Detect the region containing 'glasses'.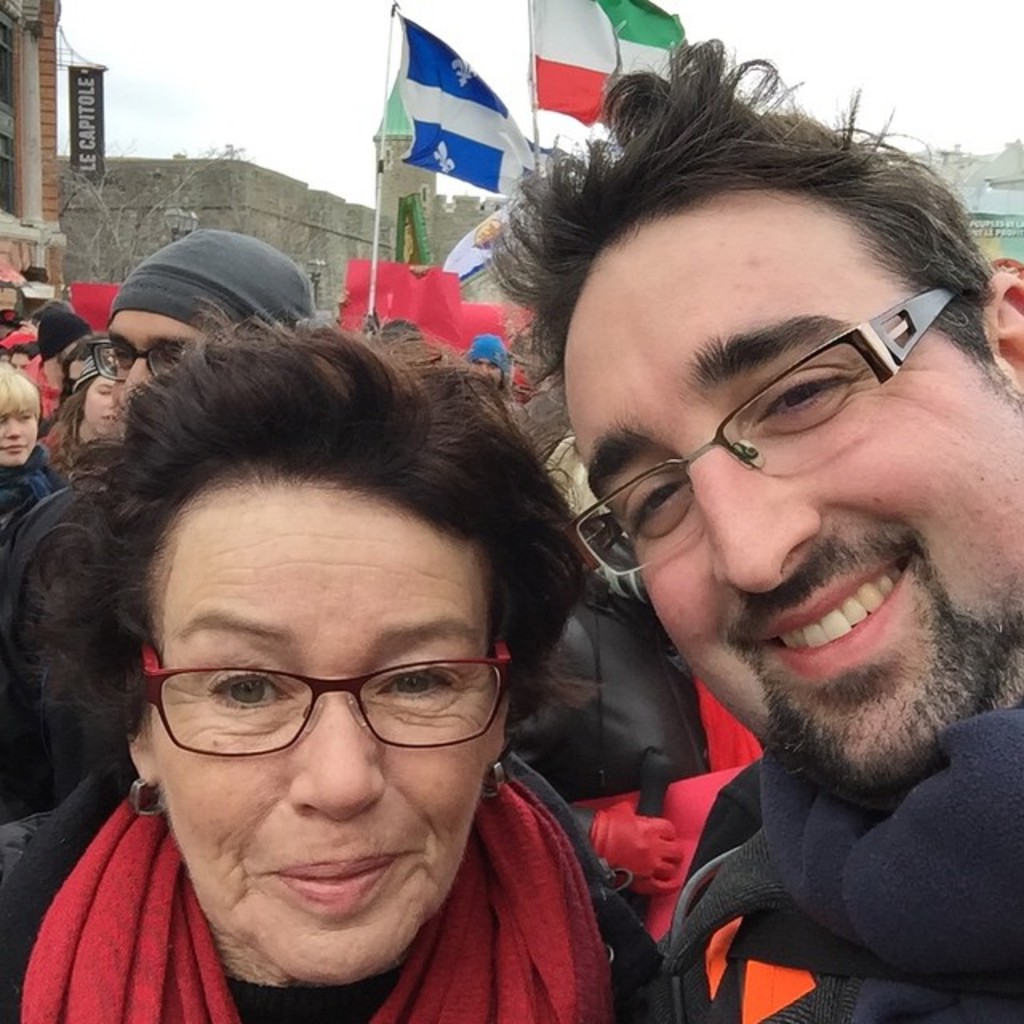
[90,341,190,389].
